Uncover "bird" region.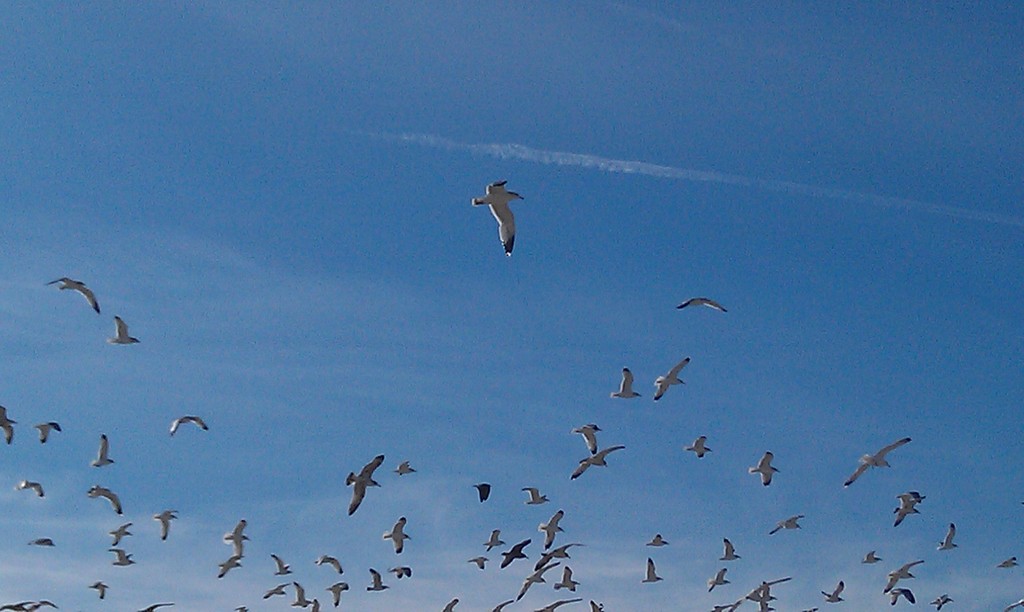
Uncovered: <region>866, 547, 884, 563</region>.
